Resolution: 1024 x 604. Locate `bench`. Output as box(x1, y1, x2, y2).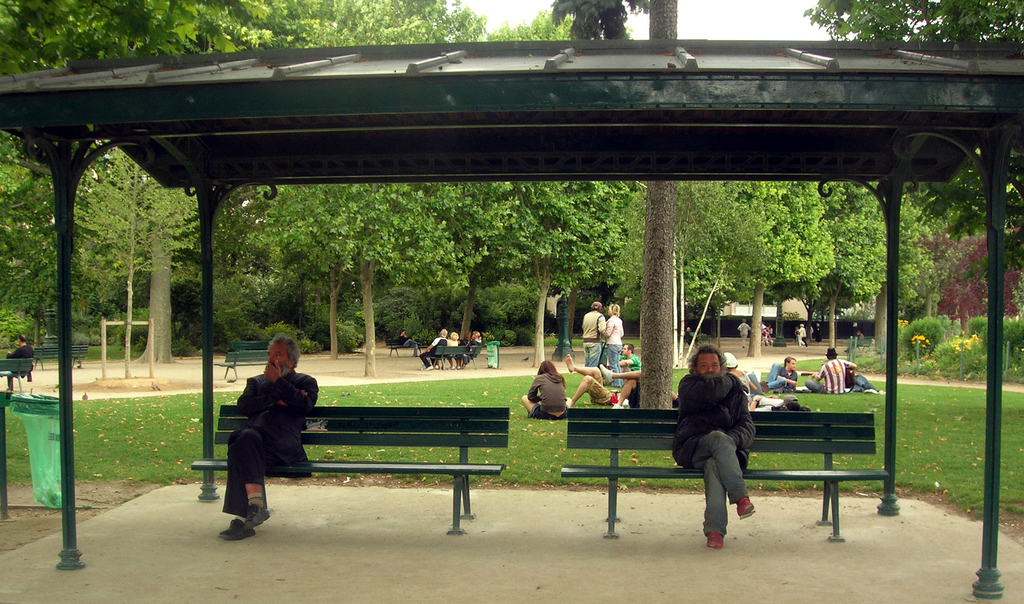
box(555, 404, 888, 541).
